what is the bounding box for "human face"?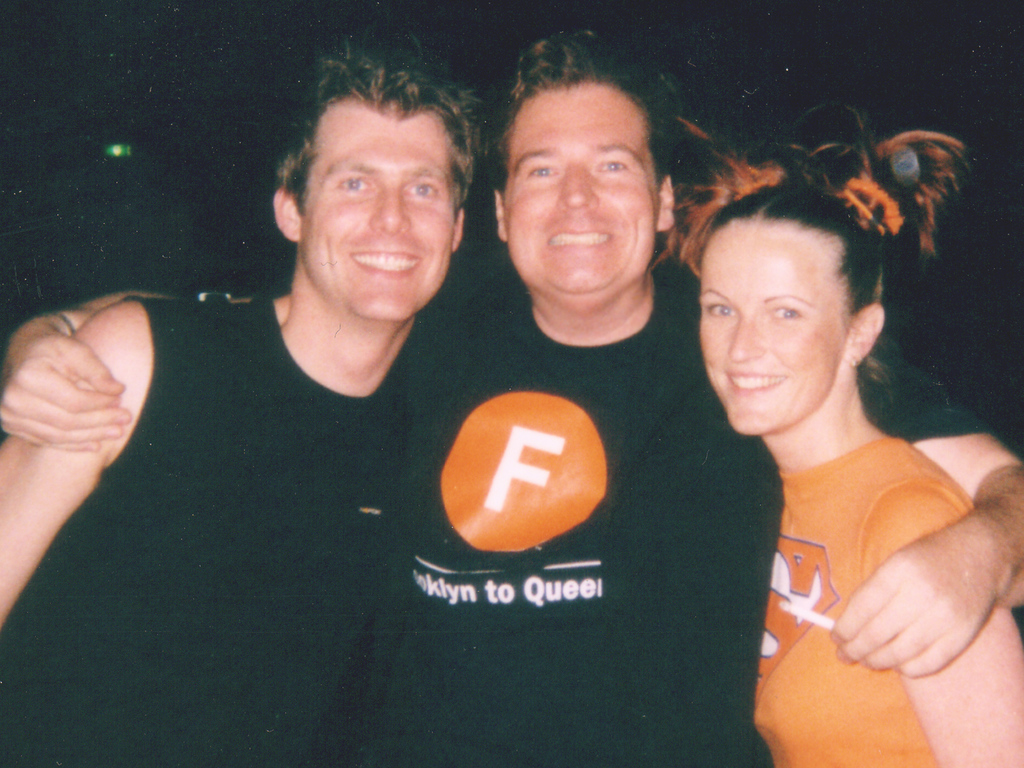
crop(695, 214, 852, 435).
